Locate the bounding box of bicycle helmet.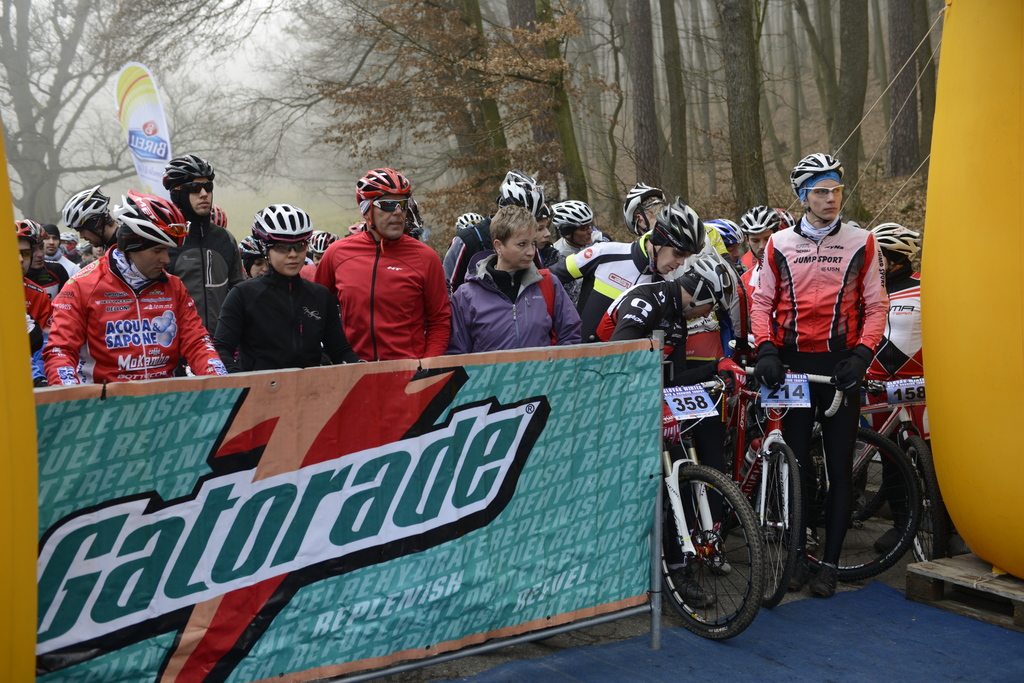
Bounding box: {"left": 548, "top": 198, "right": 586, "bottom": 220}.
